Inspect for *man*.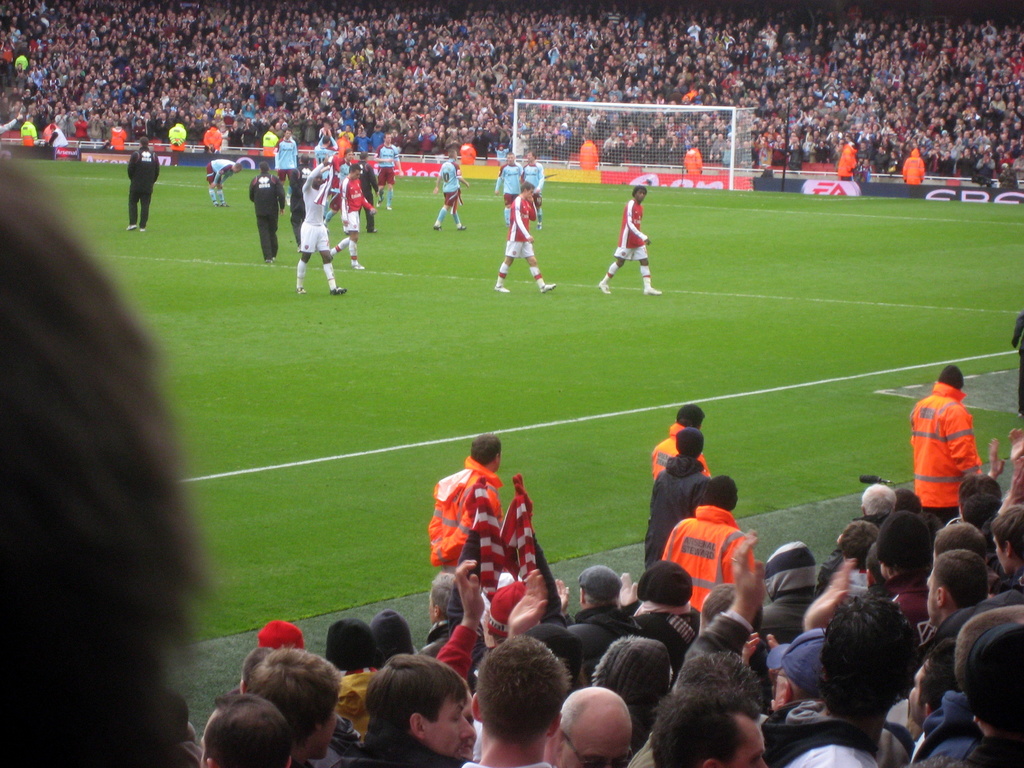
Inspection: rect(490, 180, 554, 299).
